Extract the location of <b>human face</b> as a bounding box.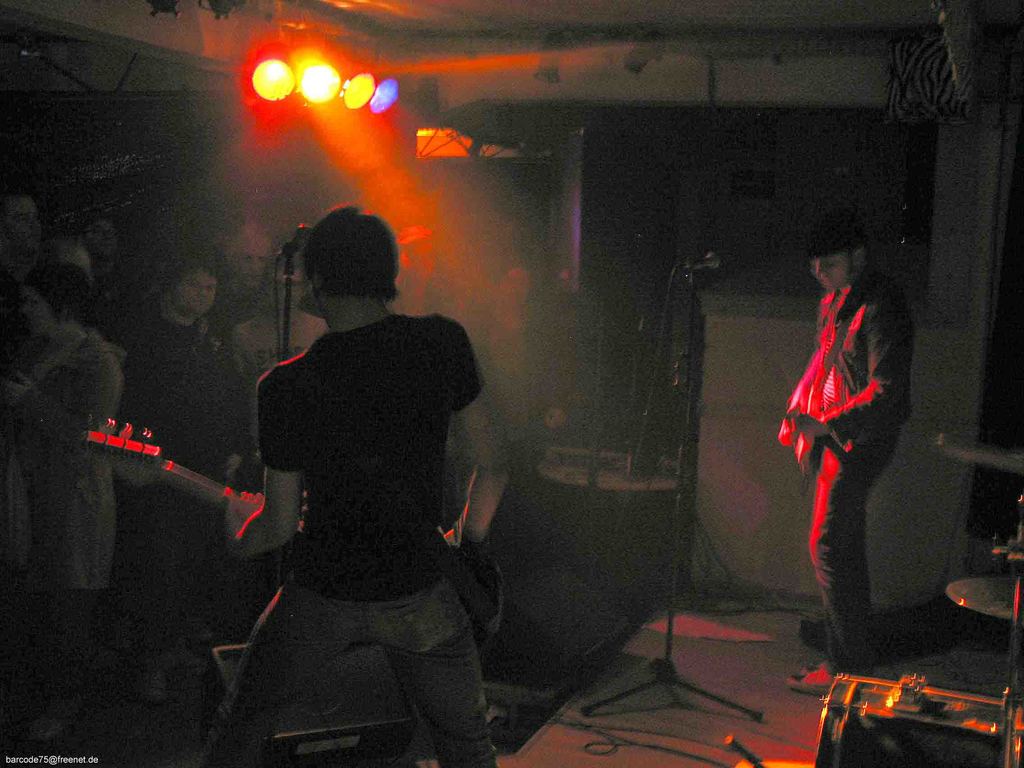
[243,236,264,284].
